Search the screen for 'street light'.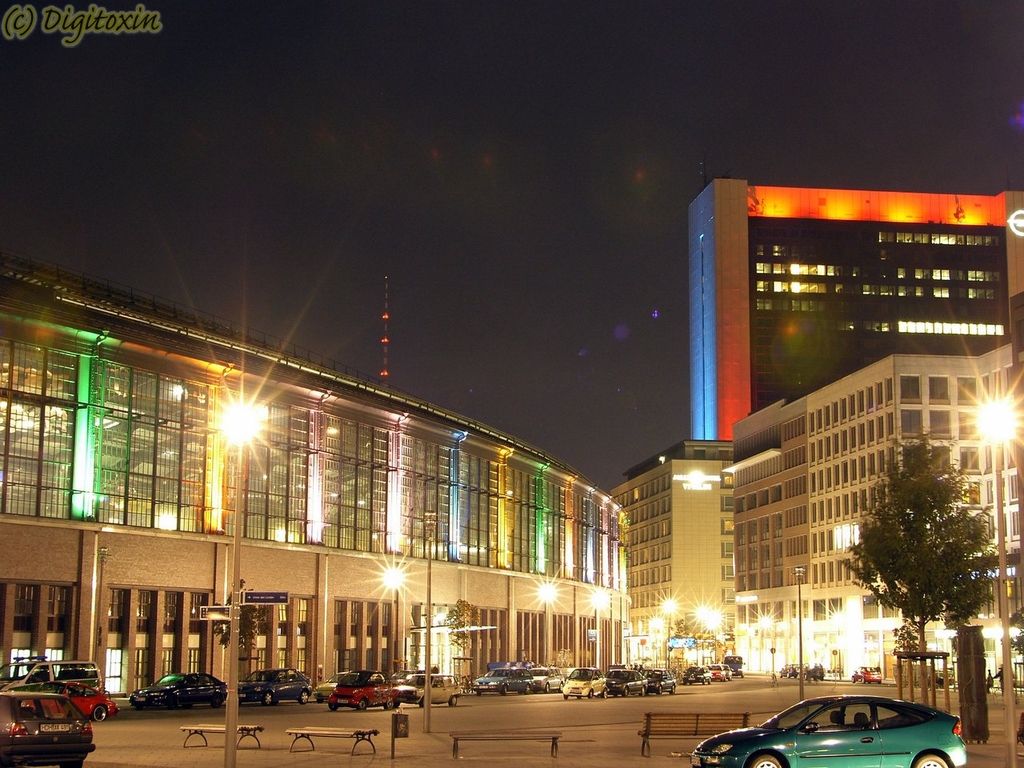
Found at l=974, t=397, r=1021, b=760.
